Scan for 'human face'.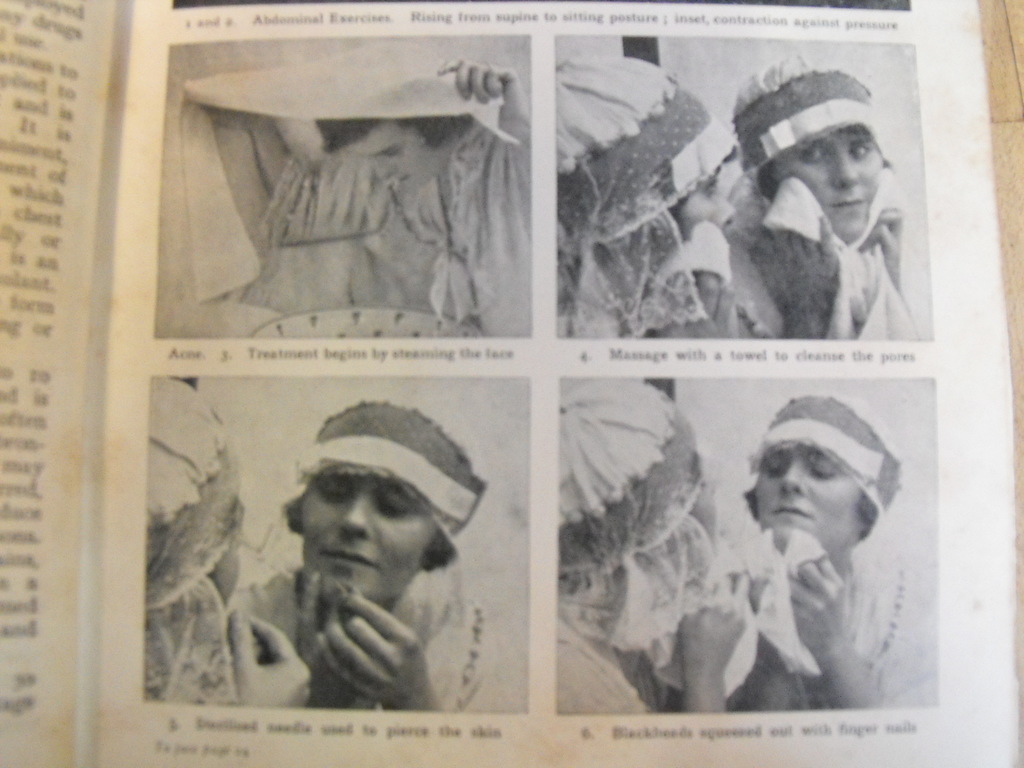
Scan result: bbox=[772, 123, 883, 244].
